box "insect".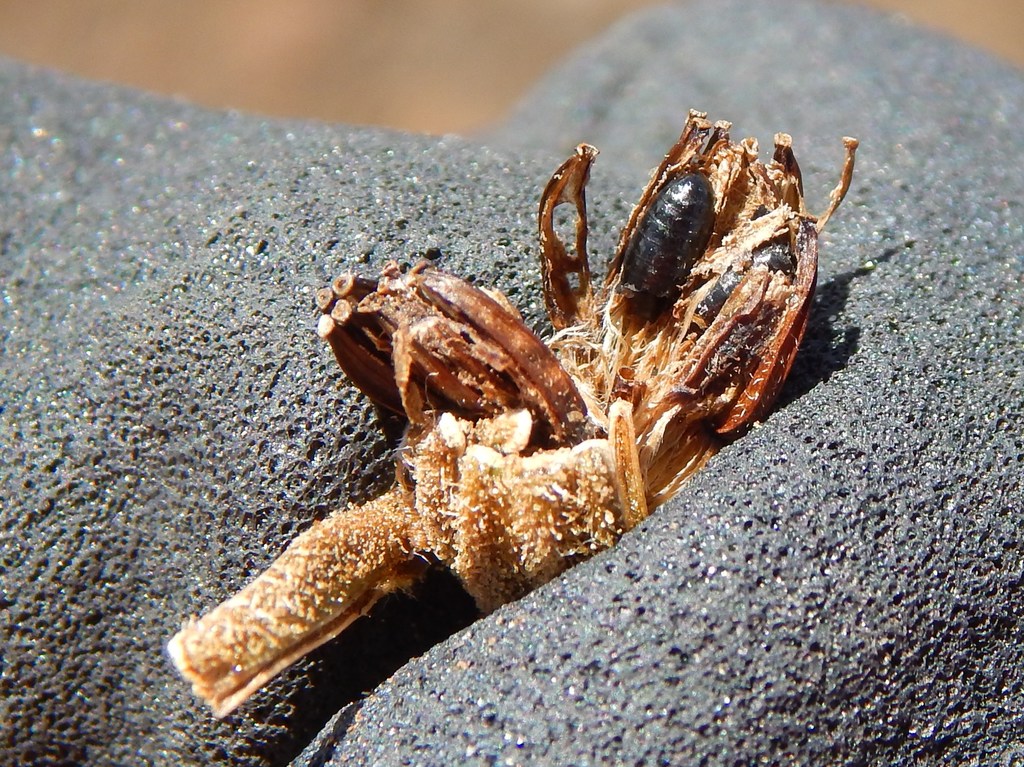
(left=698, top=243, right=792, bottom=319).
